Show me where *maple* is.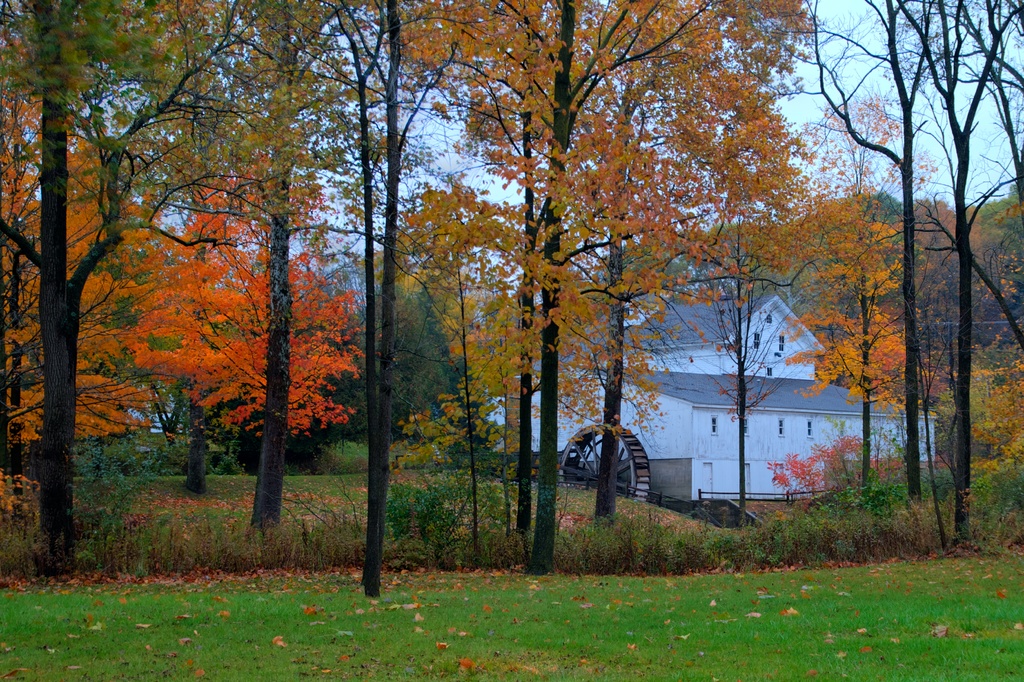
*maple* is at 248:3:307:537.
